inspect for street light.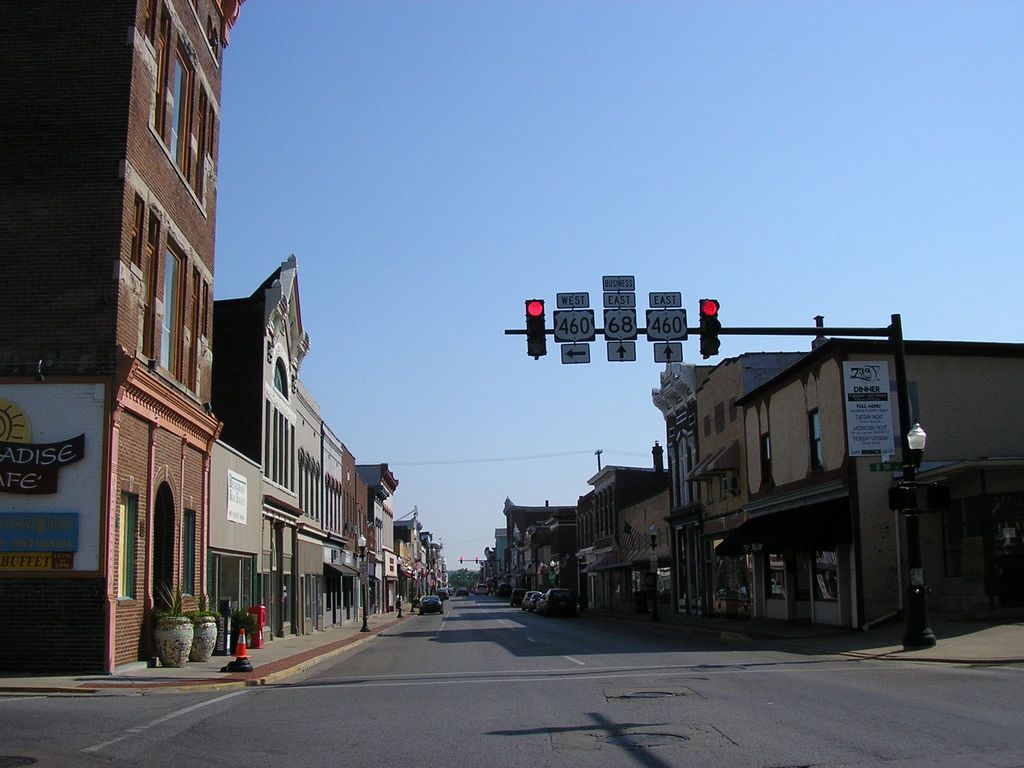
Inspection: locate(358, 532, 367, 637).
